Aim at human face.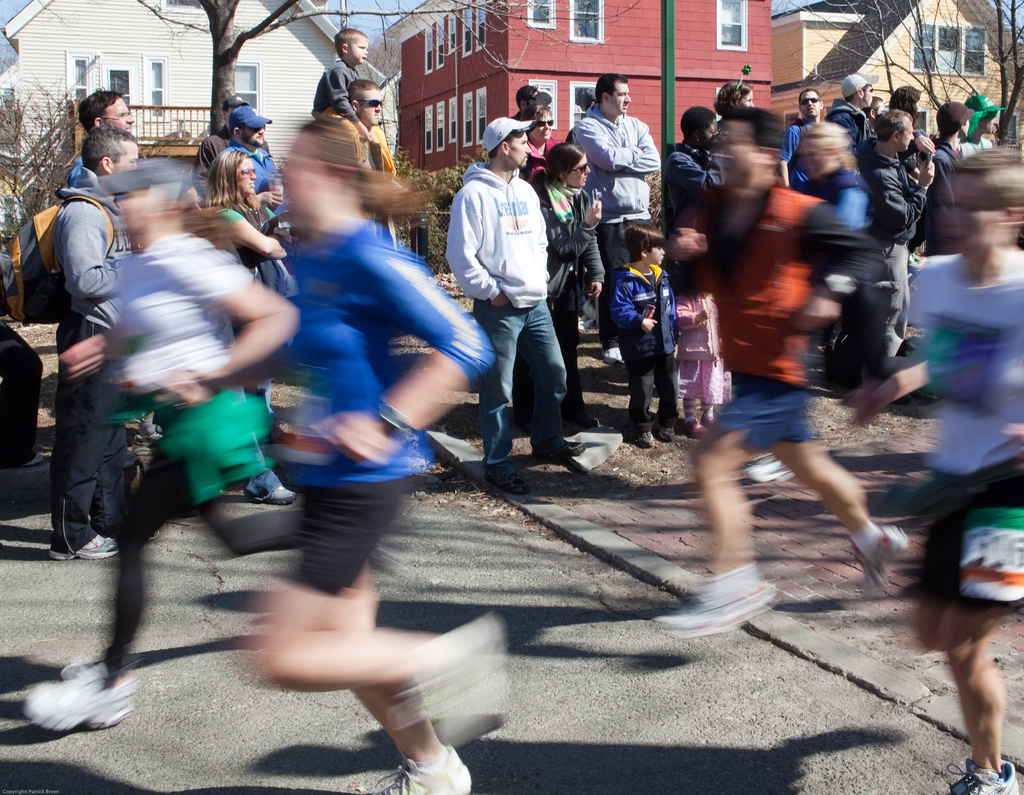
Aimed at Rect(609, 83, 632, 116).
